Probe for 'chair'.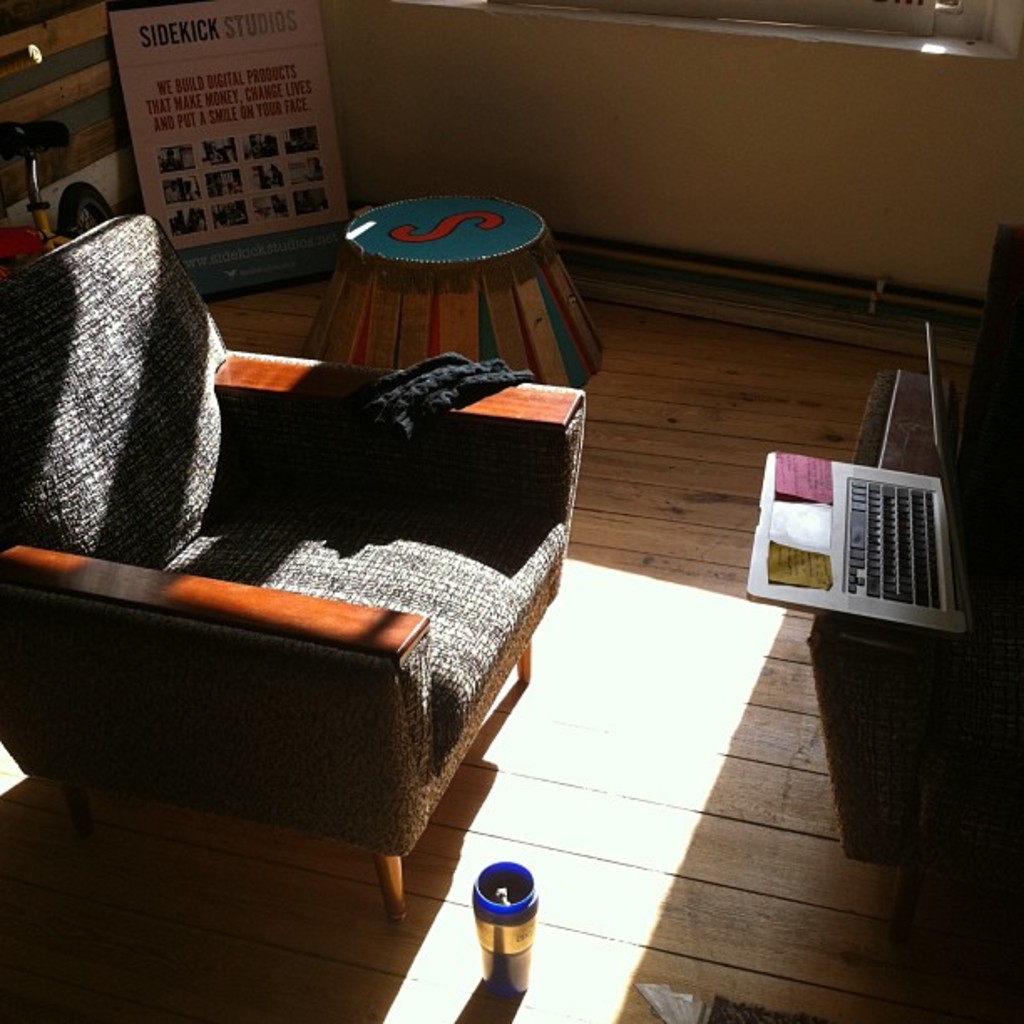
Probe result: [0, 216, 634, 929].
